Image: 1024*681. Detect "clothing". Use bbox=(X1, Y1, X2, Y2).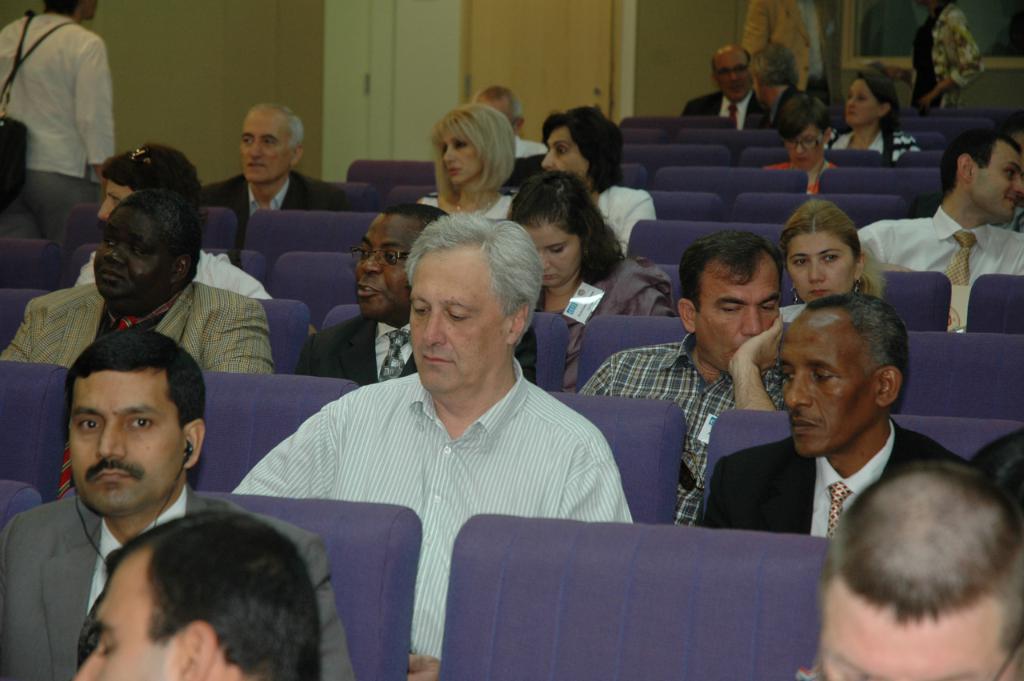
bbox=(738, 0, 829, 95).
